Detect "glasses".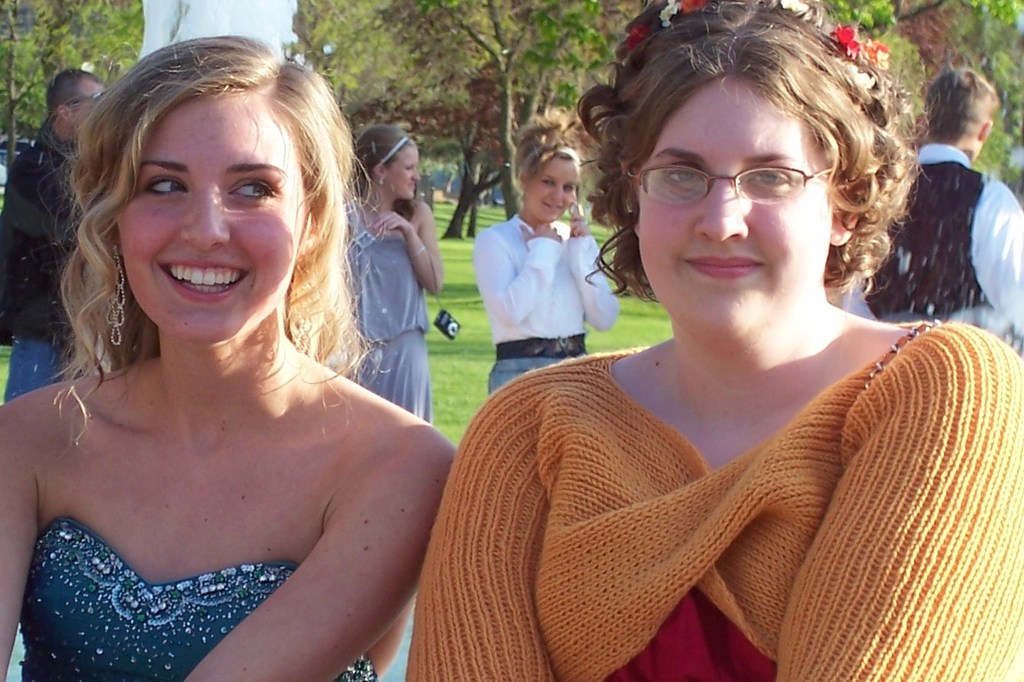
Detected at {"x1": 625, "y1": 162, "x2": 830, "y2": 207}.
